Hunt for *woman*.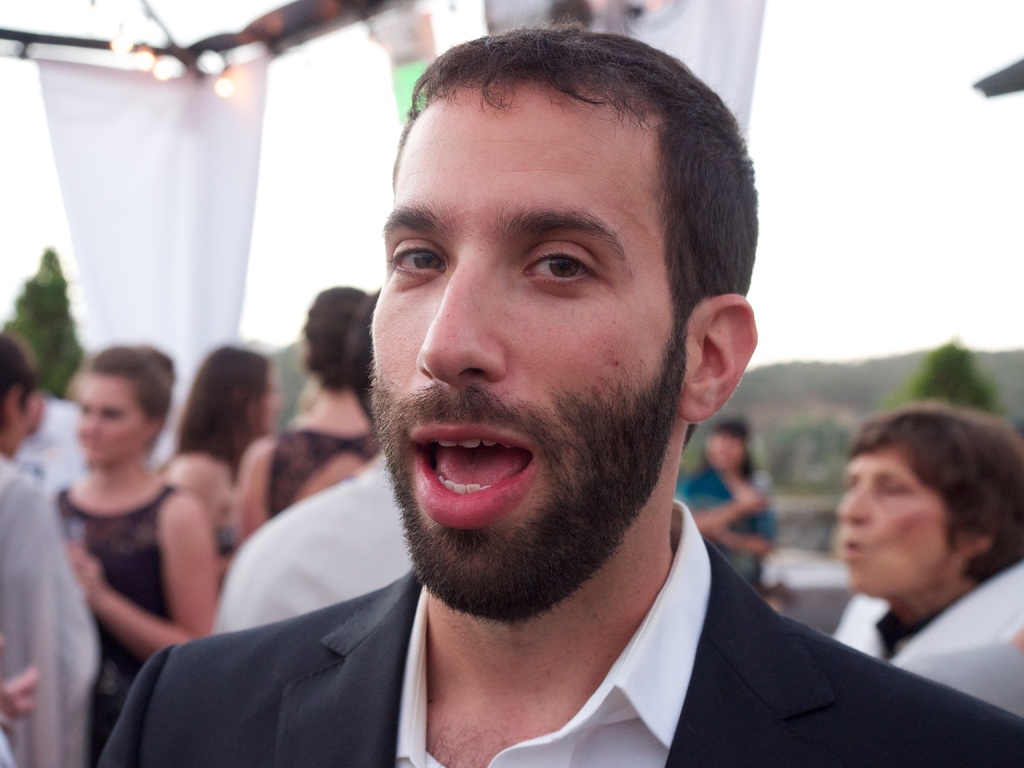
Hunted down at [x1=671, y1=408, x2=778, y2=605].
